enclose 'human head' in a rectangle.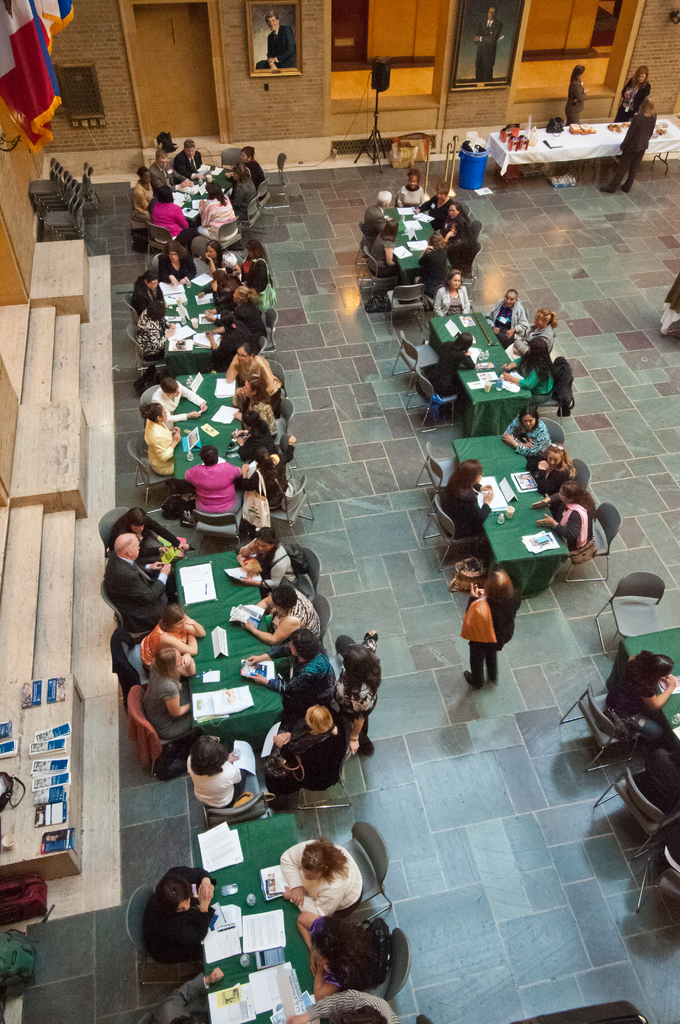
308:918:346:958.
